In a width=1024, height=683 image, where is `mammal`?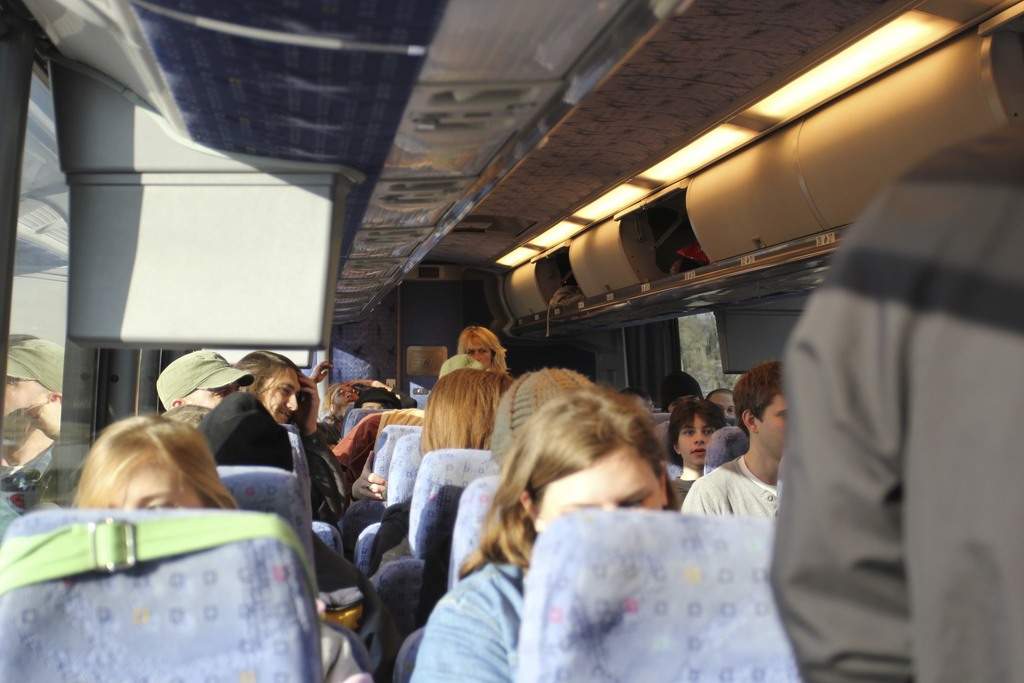
detection(64, 411, 364, 682).
